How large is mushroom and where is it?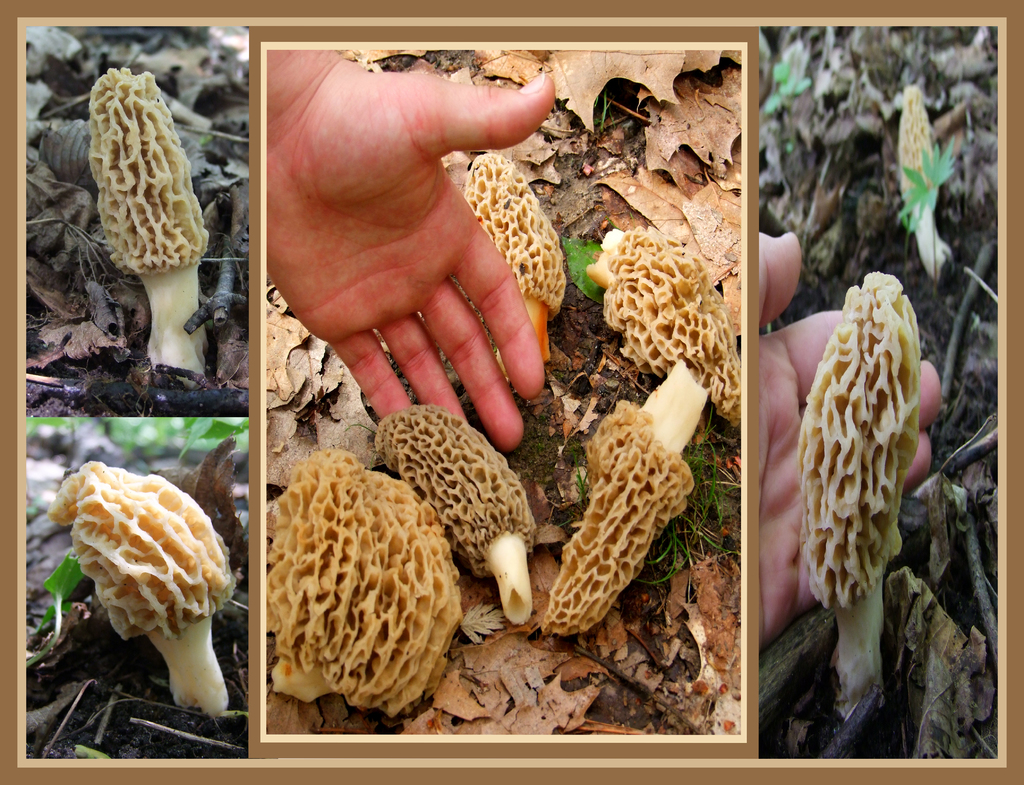
Bounding box: {"x1": 584, "y1": 224, "x2": 749, "y2": 439}.
